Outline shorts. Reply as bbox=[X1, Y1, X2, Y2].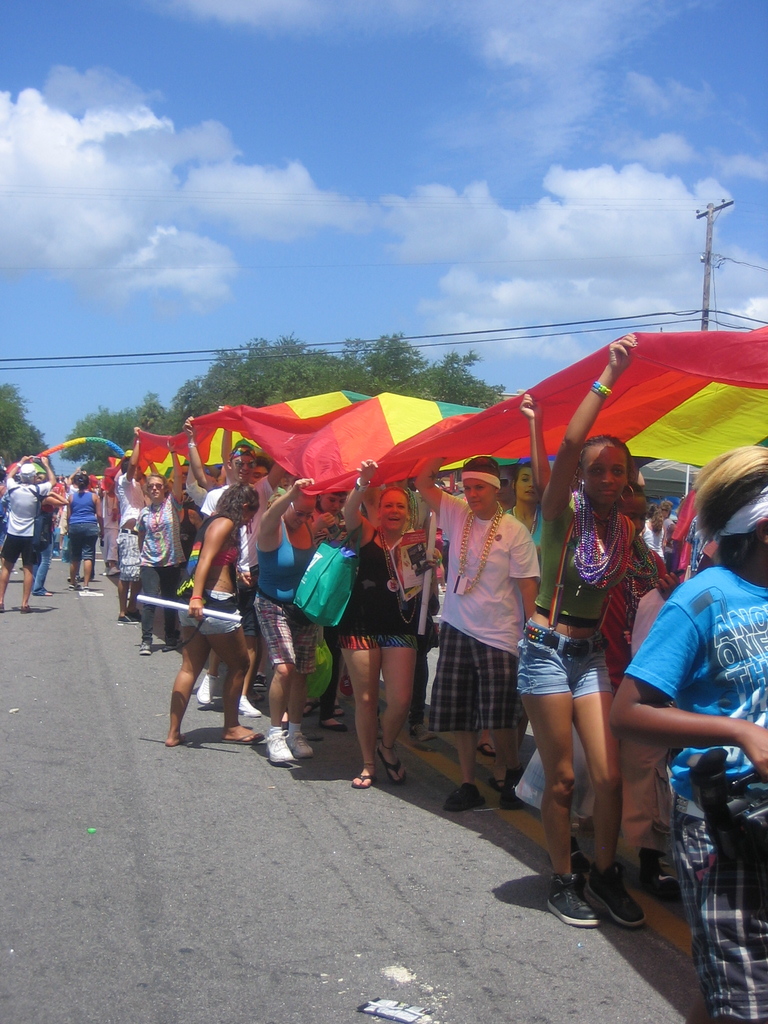
bbox=[336, 623, 420, 653].
